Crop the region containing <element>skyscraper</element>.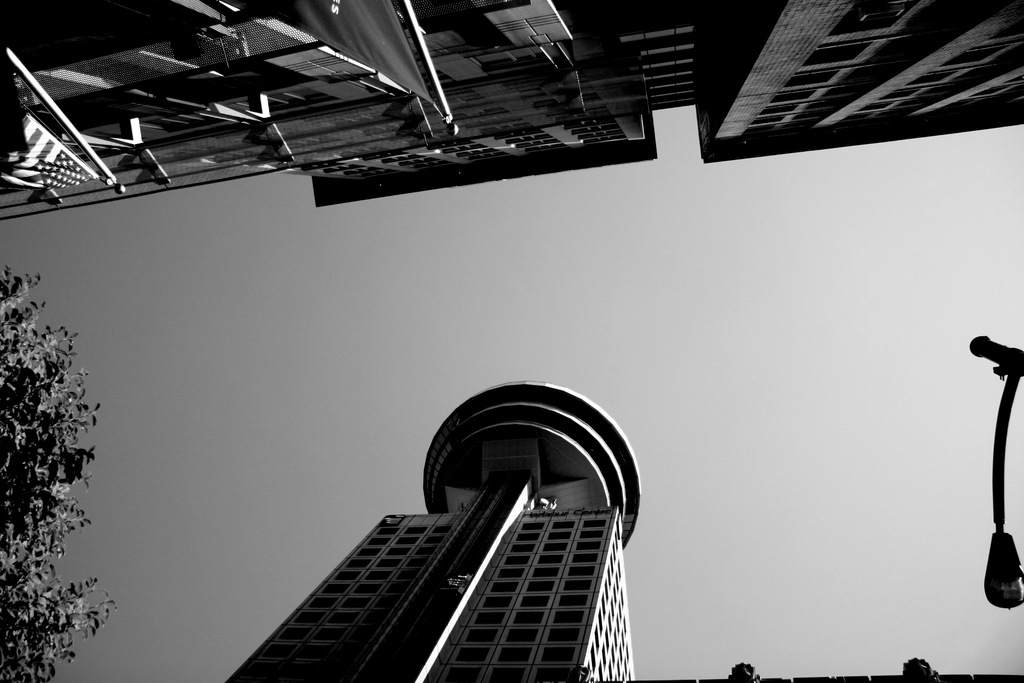
Crop region: [230, 382, 685, 682].
